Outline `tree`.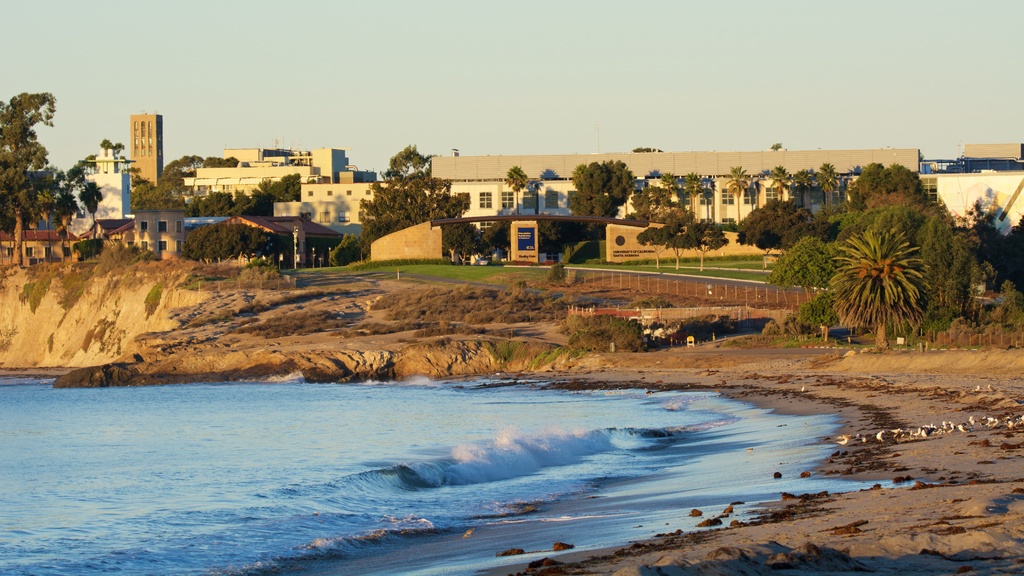
Outline: bbox=[765, 169, 794, 208].
